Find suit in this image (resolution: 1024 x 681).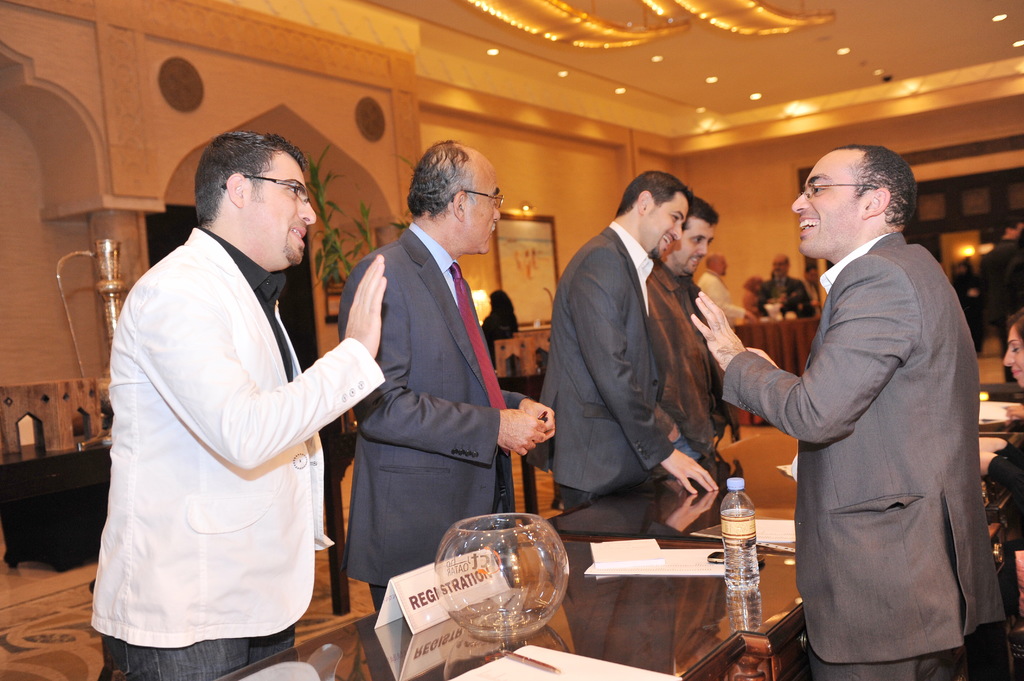
[left=717, top=230, right=1004, bottom=680].
